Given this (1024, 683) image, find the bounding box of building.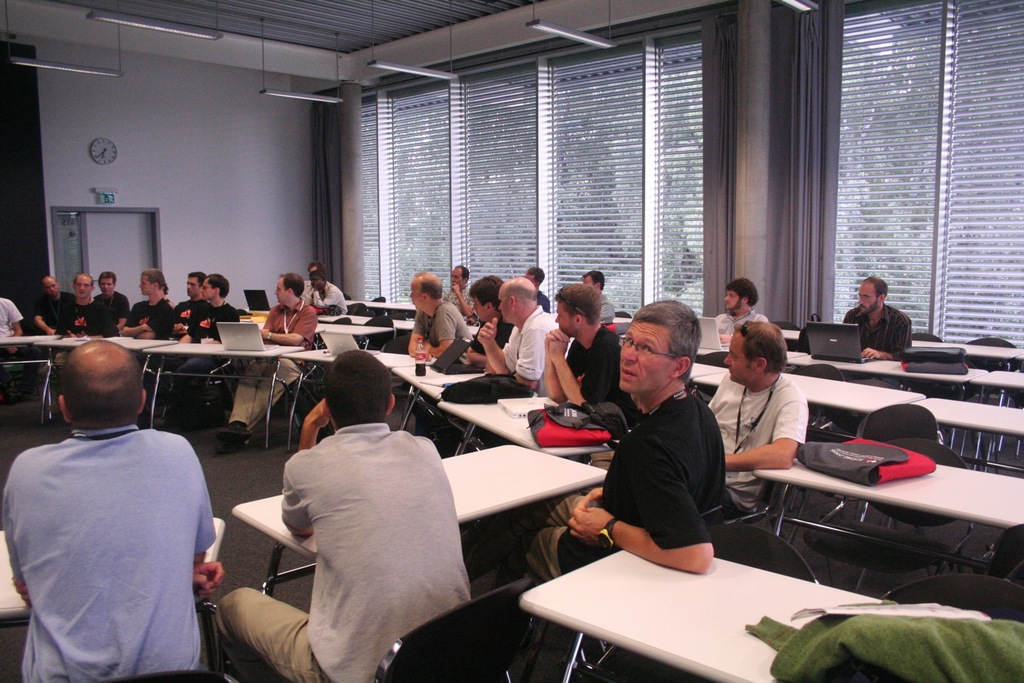
left=0, top=0, right=1023, bottom=682.
